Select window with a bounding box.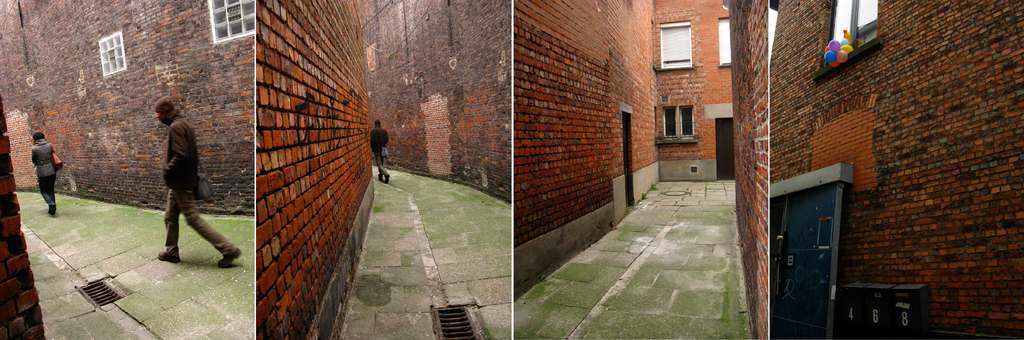
678:103:692:138.
